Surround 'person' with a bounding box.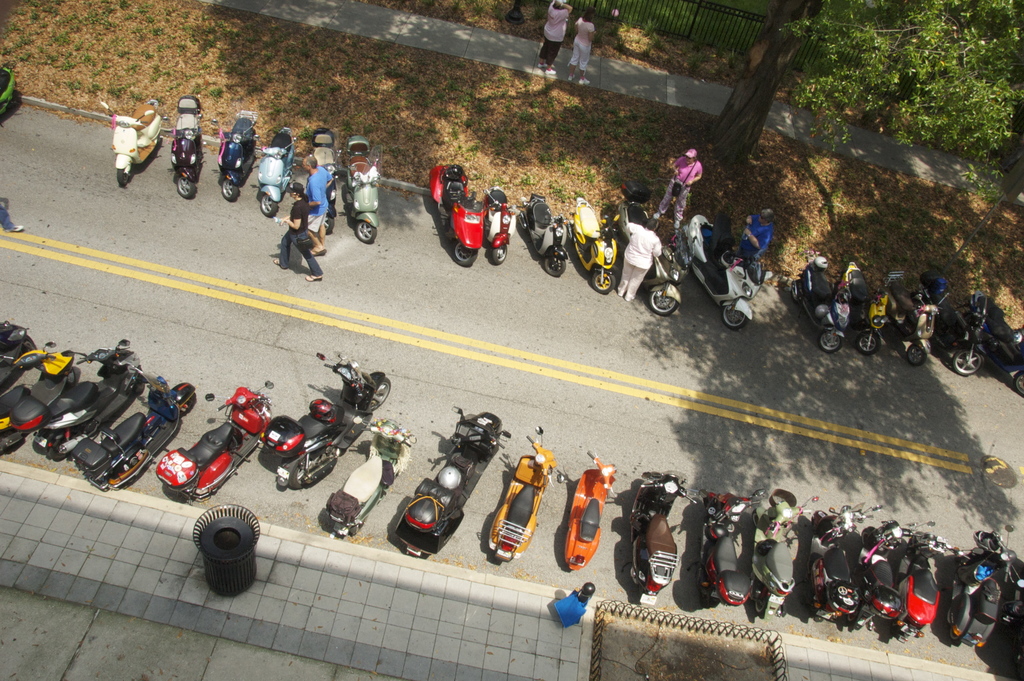
[276,177,323,286].
